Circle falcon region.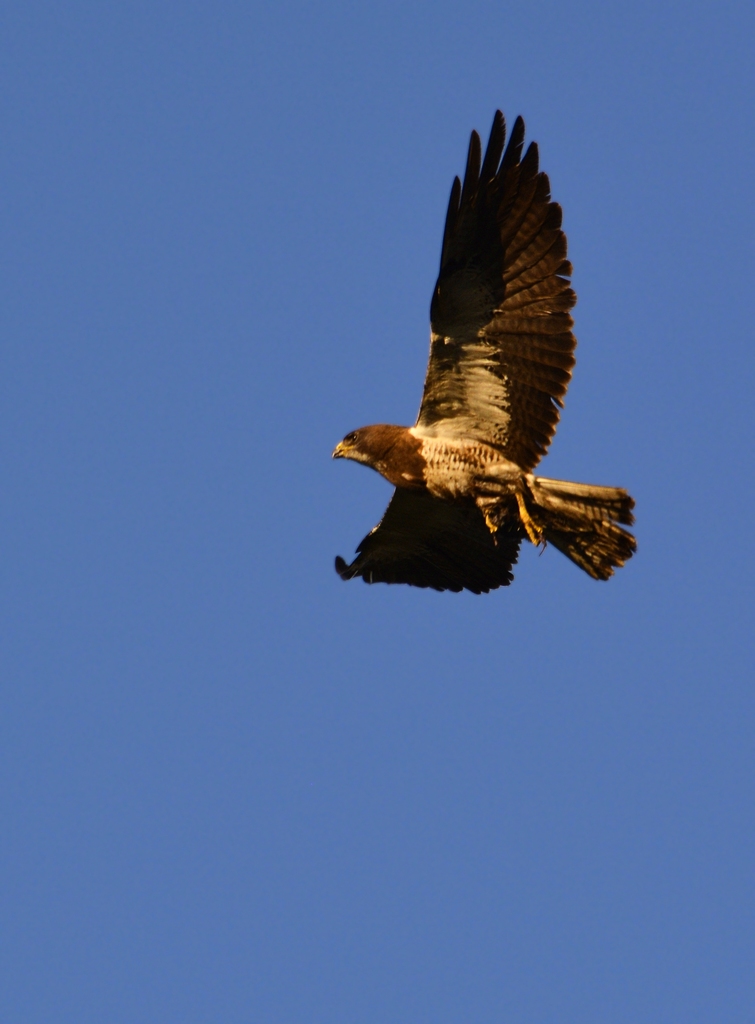
Region: x1=333 y1=102 x2=638 y2=600.
